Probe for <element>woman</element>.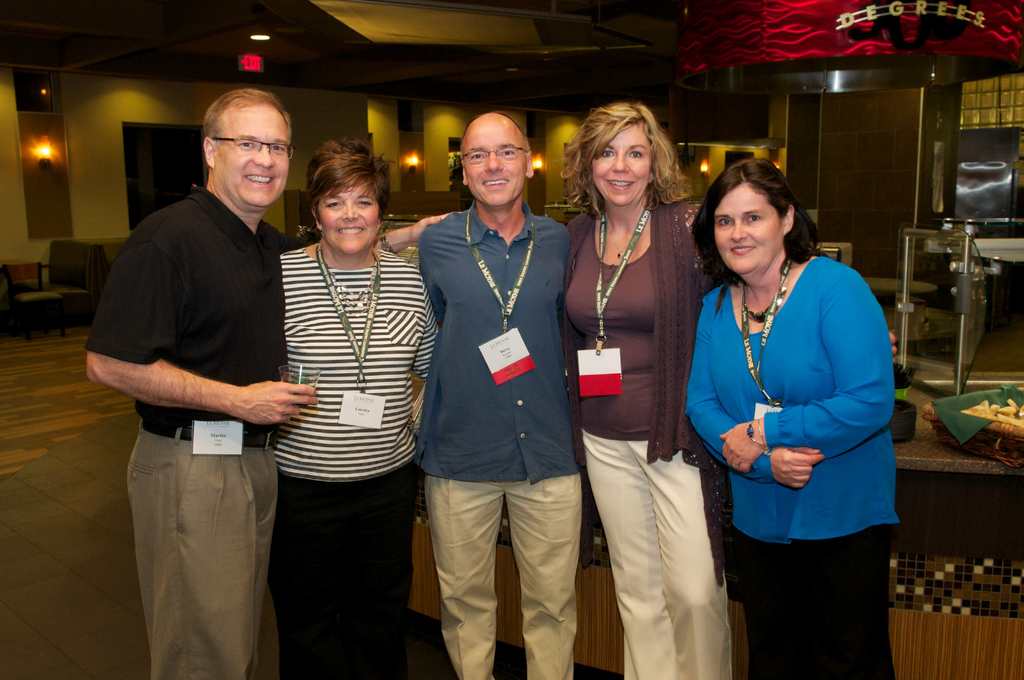
Probe result: detection(682, 157, 900, 679).
